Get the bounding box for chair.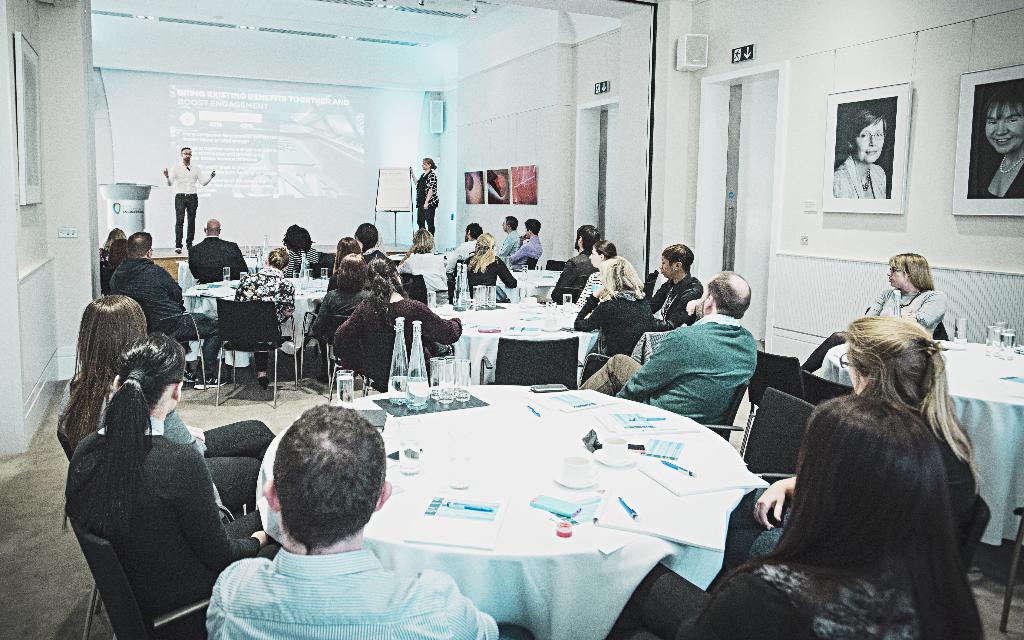
[left=542, top=258, right=571, bottom=269].
